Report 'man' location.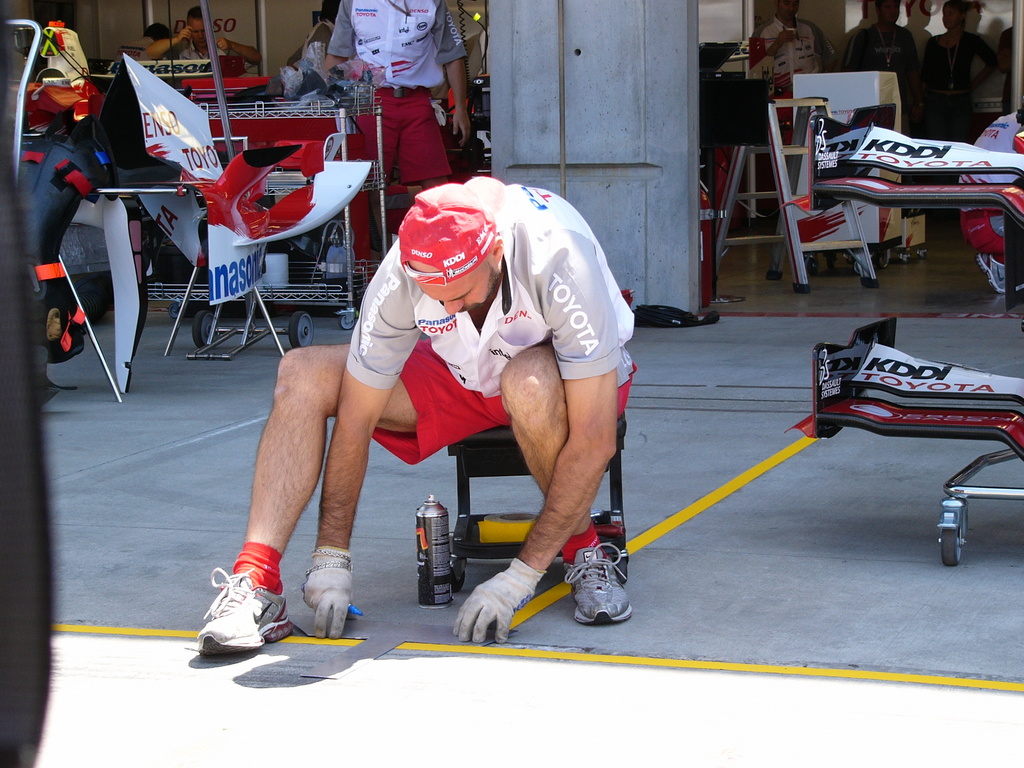
Report: left=148, top=6, right=262, bottom=58.
